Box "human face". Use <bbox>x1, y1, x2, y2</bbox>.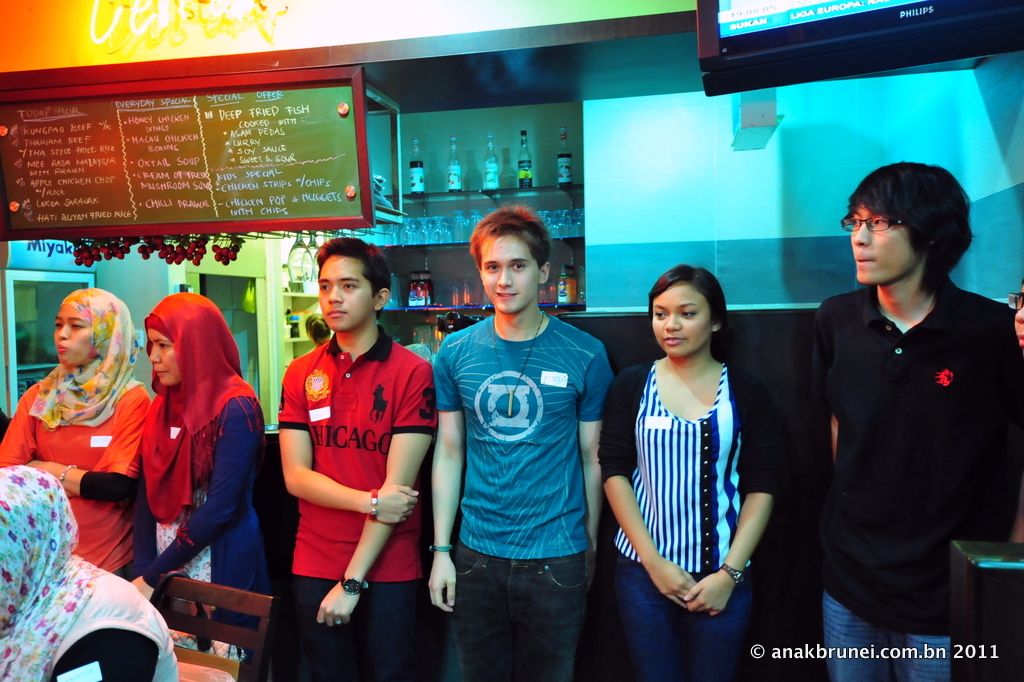
<bbox>651, 282, 714, 355</bbox>.
